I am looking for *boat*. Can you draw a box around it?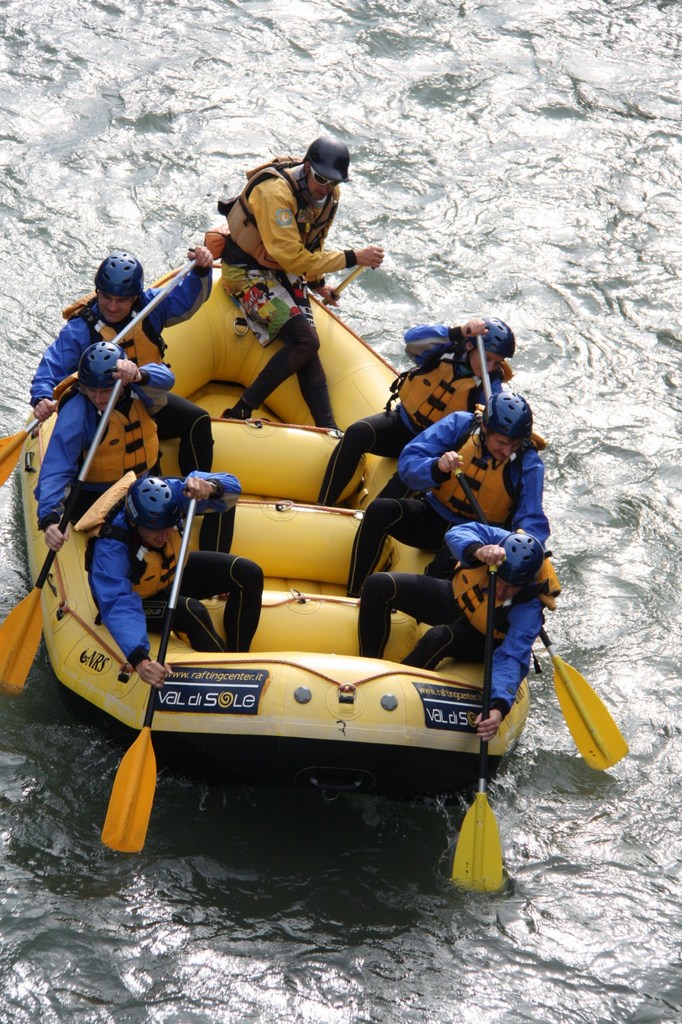
Sure, the bounding box is (left=16, top=260, right=594, bottom=857).
